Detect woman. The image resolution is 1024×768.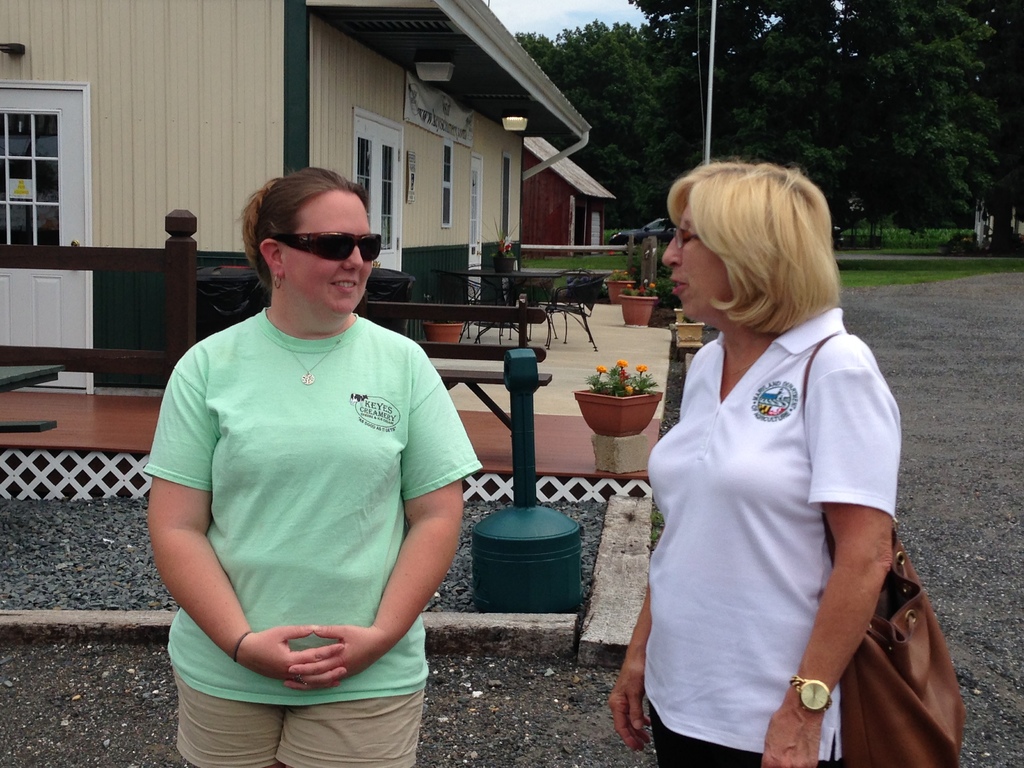
138,170,486,767.
